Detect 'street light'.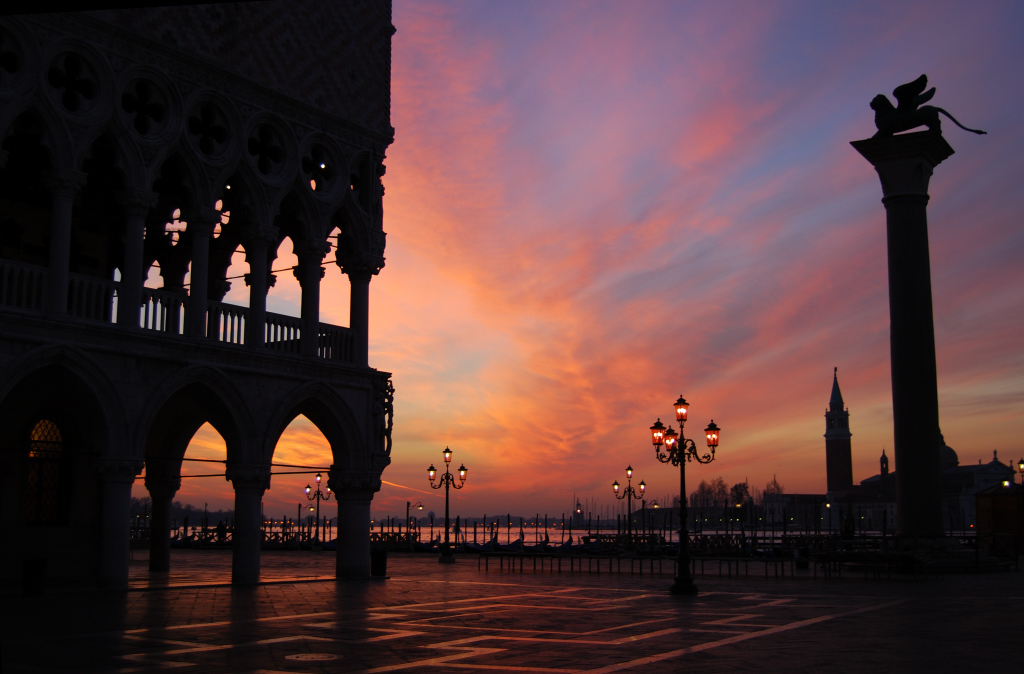
Detected at {"x1": 305, "y1": 473, "x2": 327, "y2": 546}.
